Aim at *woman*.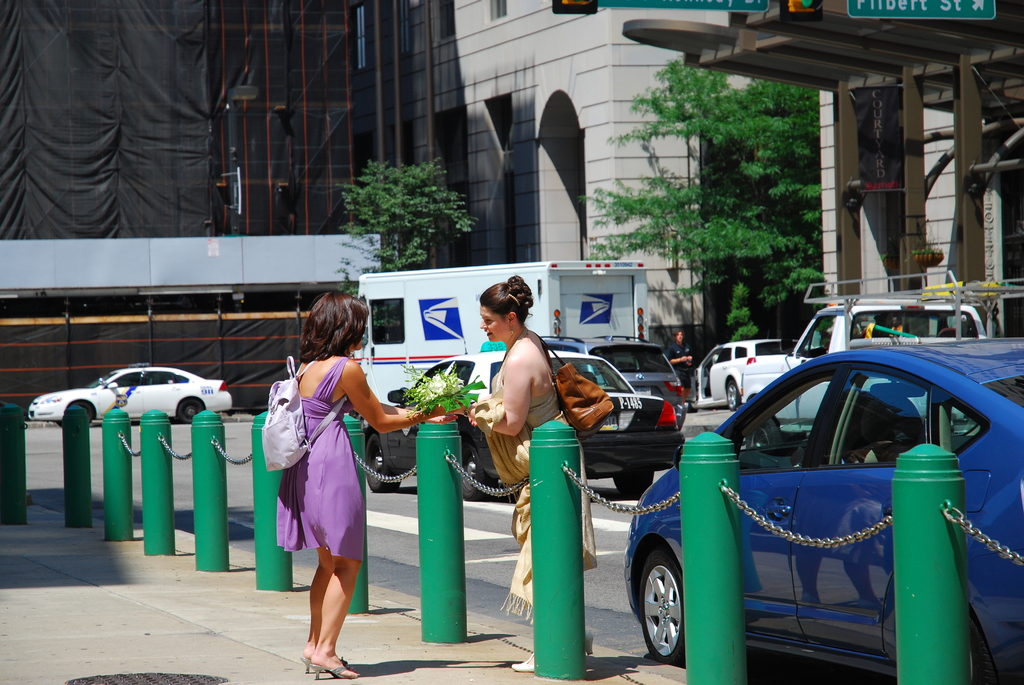
Aimed at [665, 330, 691, 405].
